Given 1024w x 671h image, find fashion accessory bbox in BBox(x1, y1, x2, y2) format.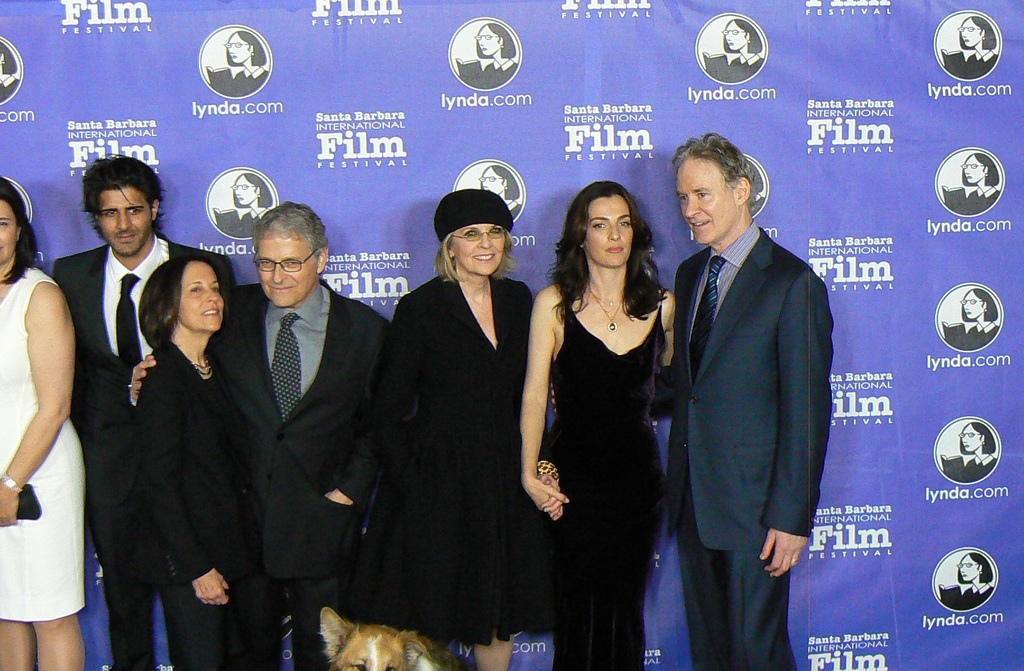
BBox(981, 172, 990, 179).
